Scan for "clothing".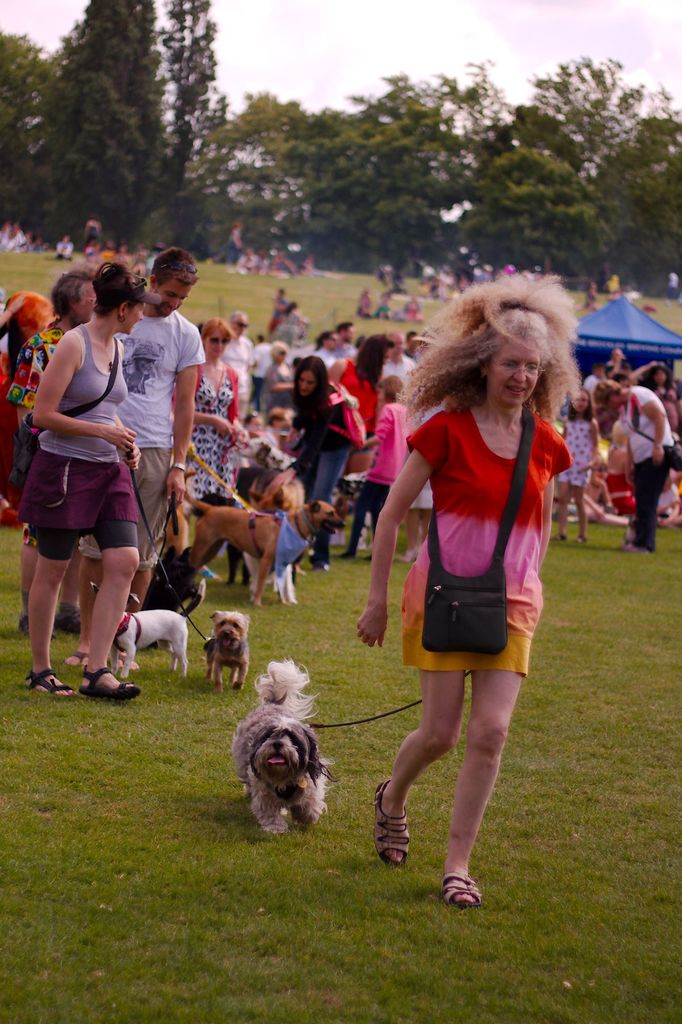
Scan result: [left=343, top=365, right=383, bottom=440].
